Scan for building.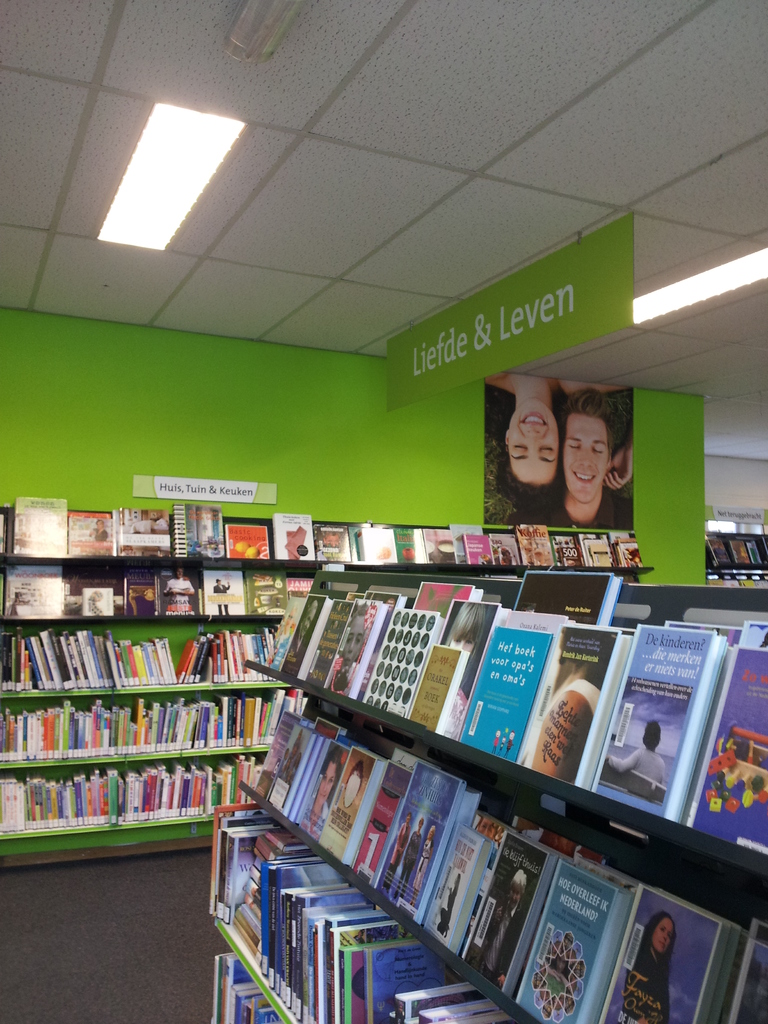
Scan result: [0,0,767,1023].
